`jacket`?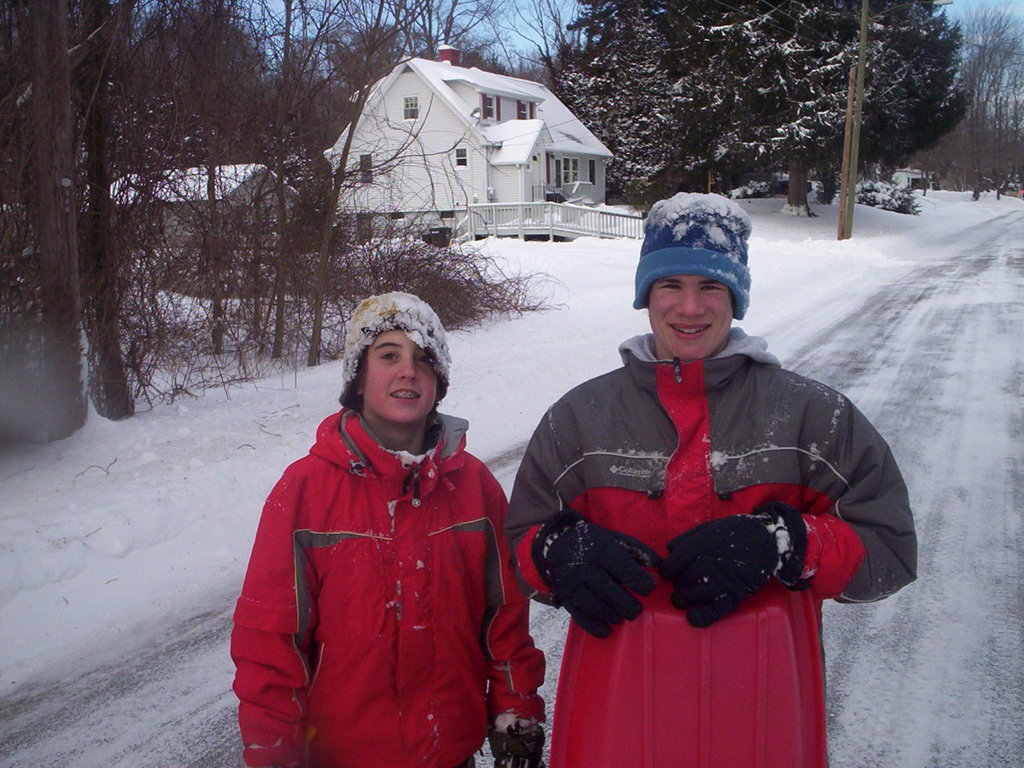
bbox=(246, 352, 522, 759)
